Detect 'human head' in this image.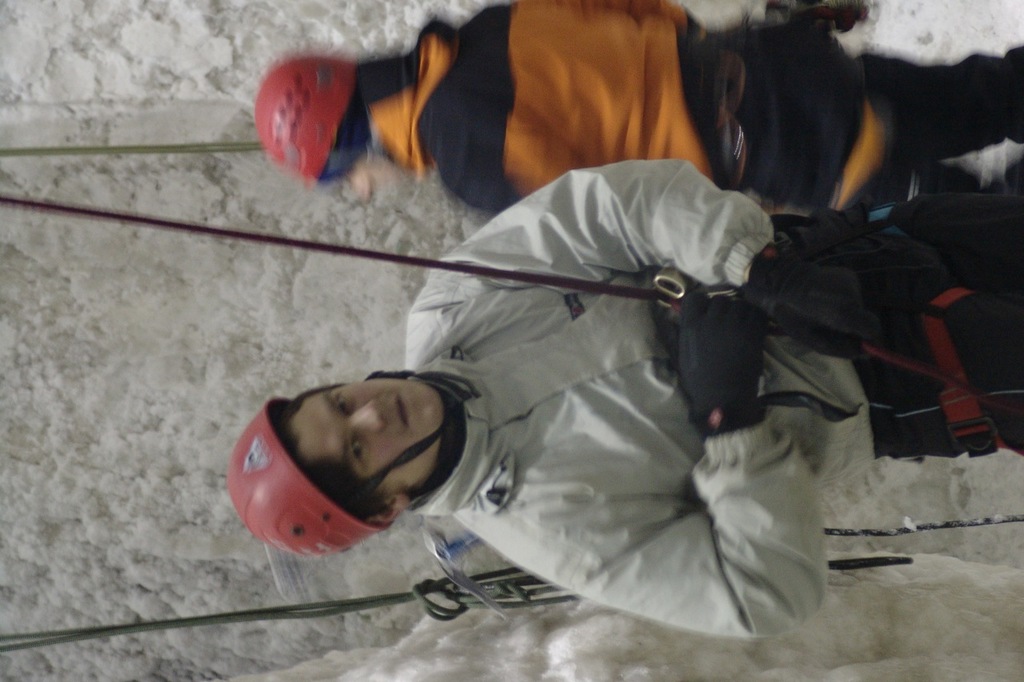
Detection: box=[242, 361, 468, 536].
